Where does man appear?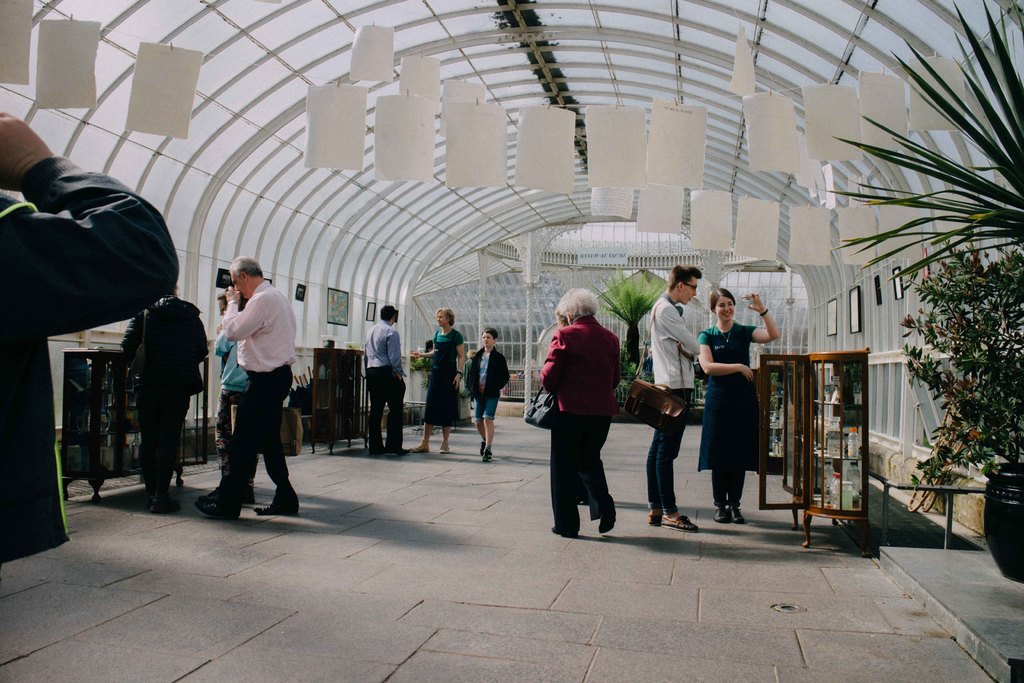
Appears at rect(365, 306, 401, 455).
